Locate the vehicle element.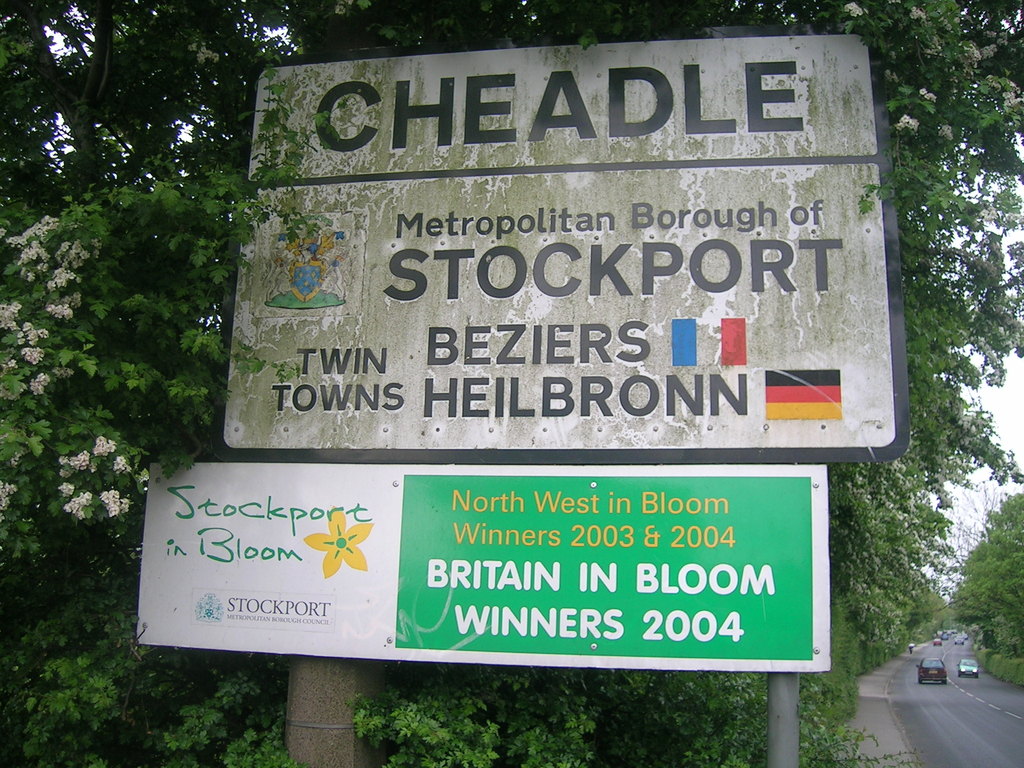
Element bbox: [left=952, top=659, right=982, bottom=680].
